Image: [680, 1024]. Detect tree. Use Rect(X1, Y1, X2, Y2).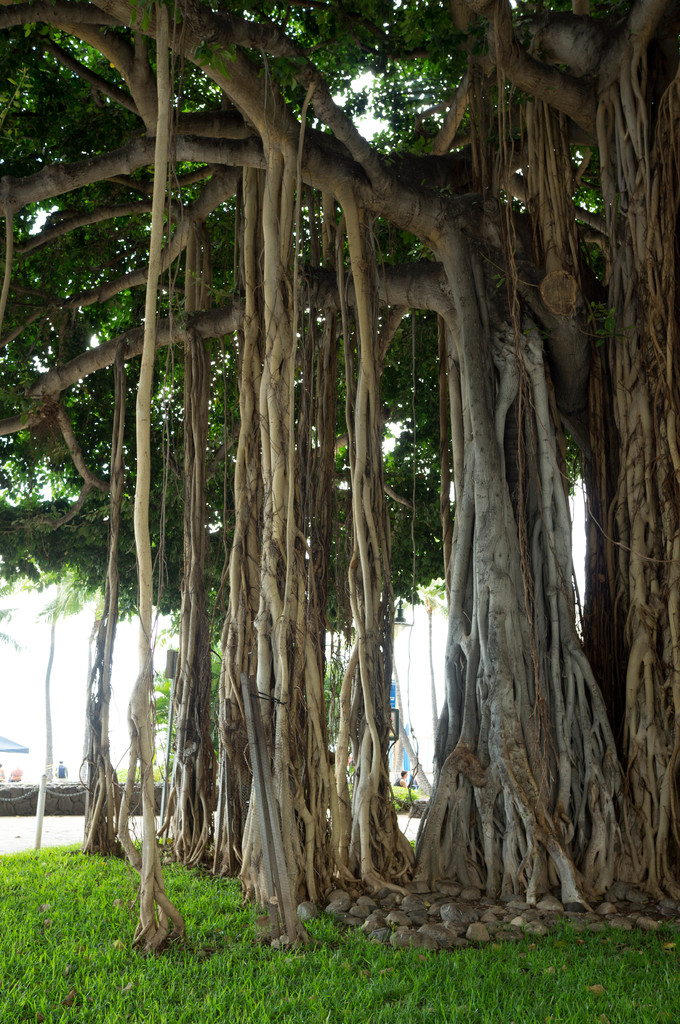
Rect(35, 54, 678, 890).
